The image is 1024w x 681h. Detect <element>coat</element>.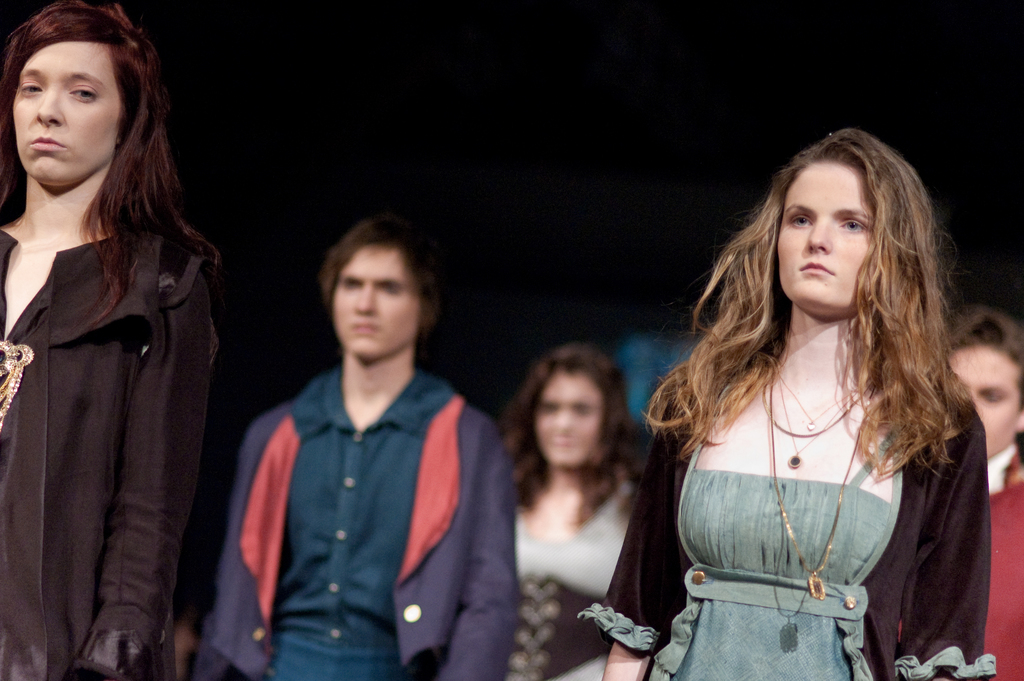
Detection: detection(12, 119, 221, 630).
